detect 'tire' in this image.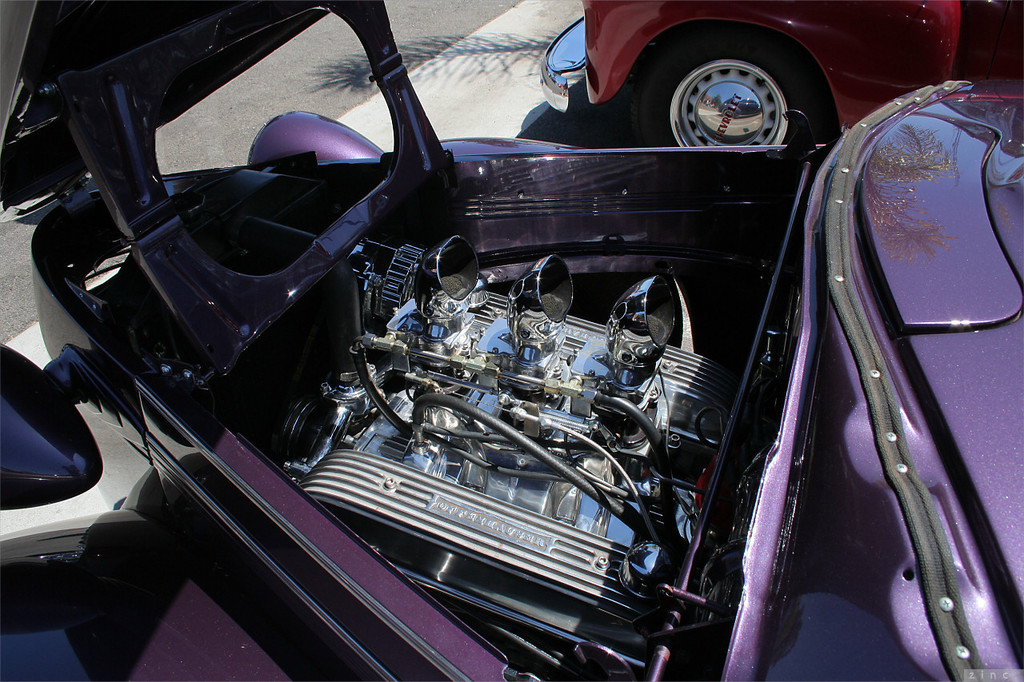
Detection: 658:33:816:146.
